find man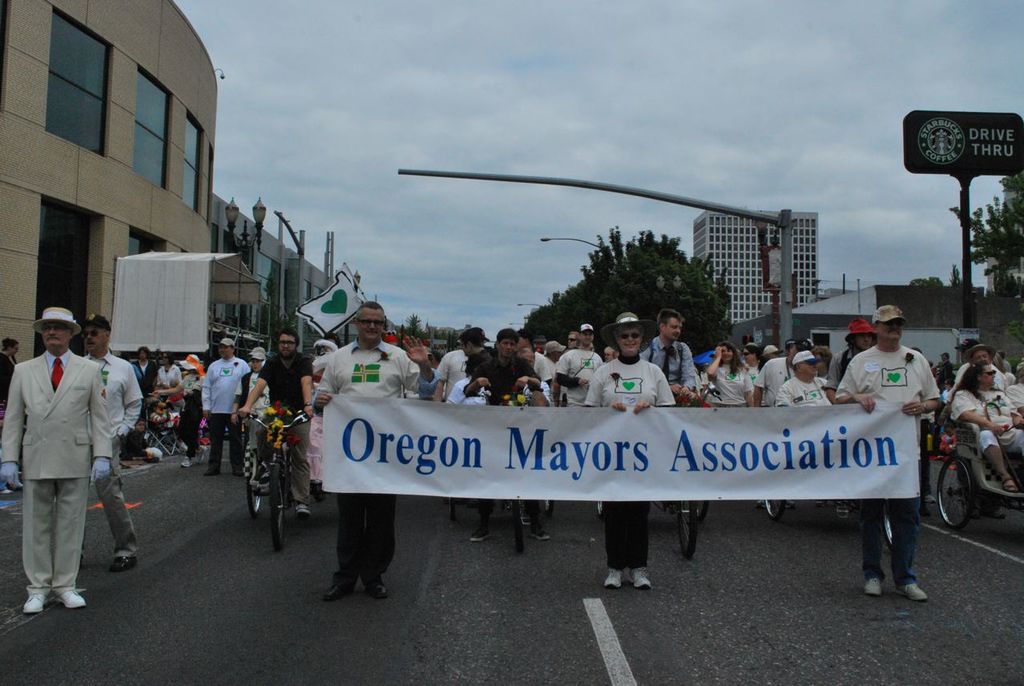
(x1=840, y1=305, x2=942, y2=602)
